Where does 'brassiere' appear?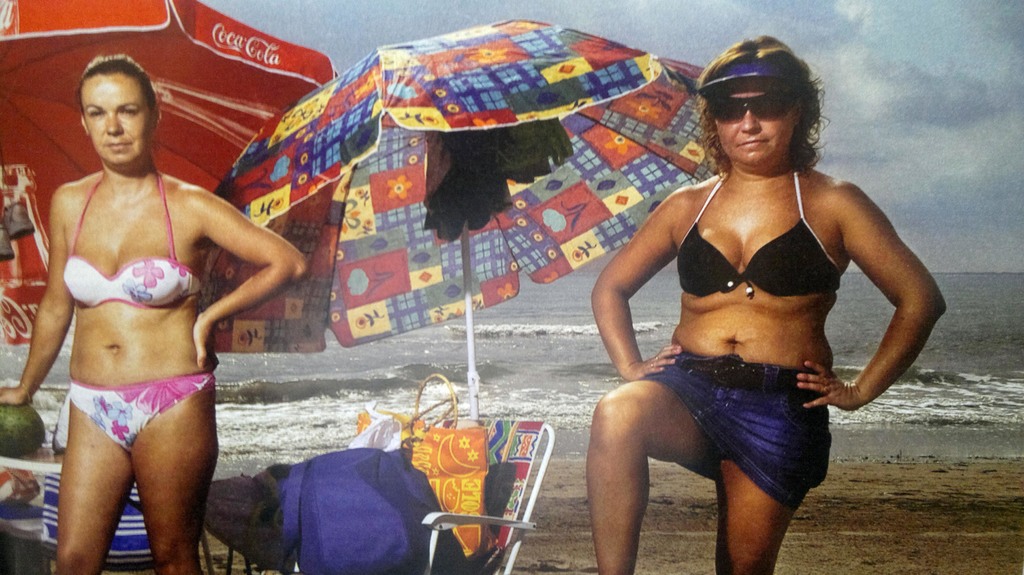
Appears at box(673, 164, 840, 299).
